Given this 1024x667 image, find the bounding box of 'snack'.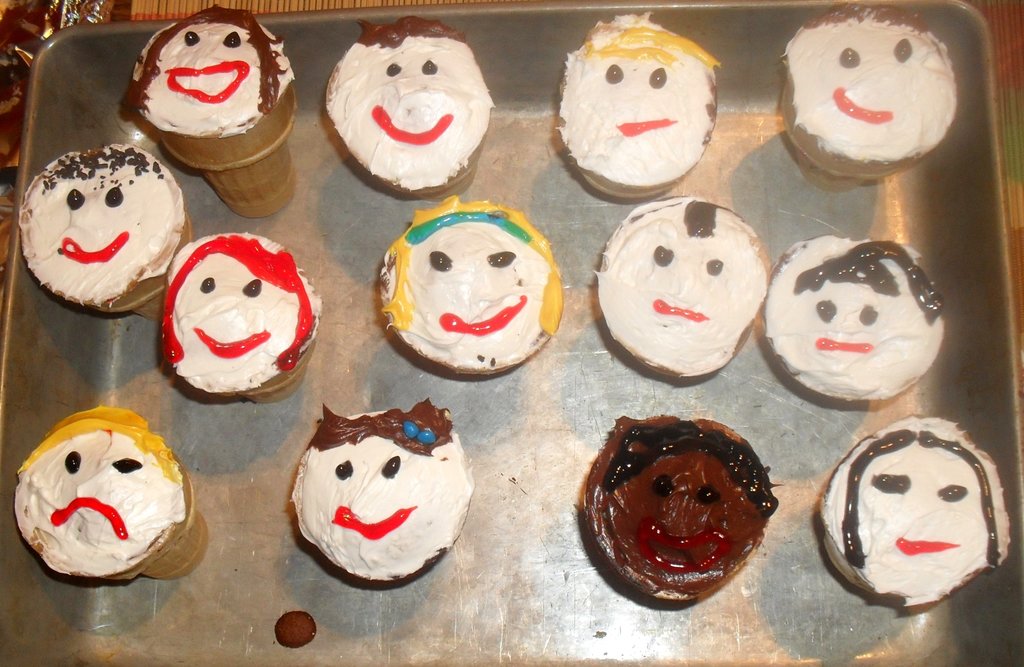
[x1=765, y1=235, x2=950, y2=408].
